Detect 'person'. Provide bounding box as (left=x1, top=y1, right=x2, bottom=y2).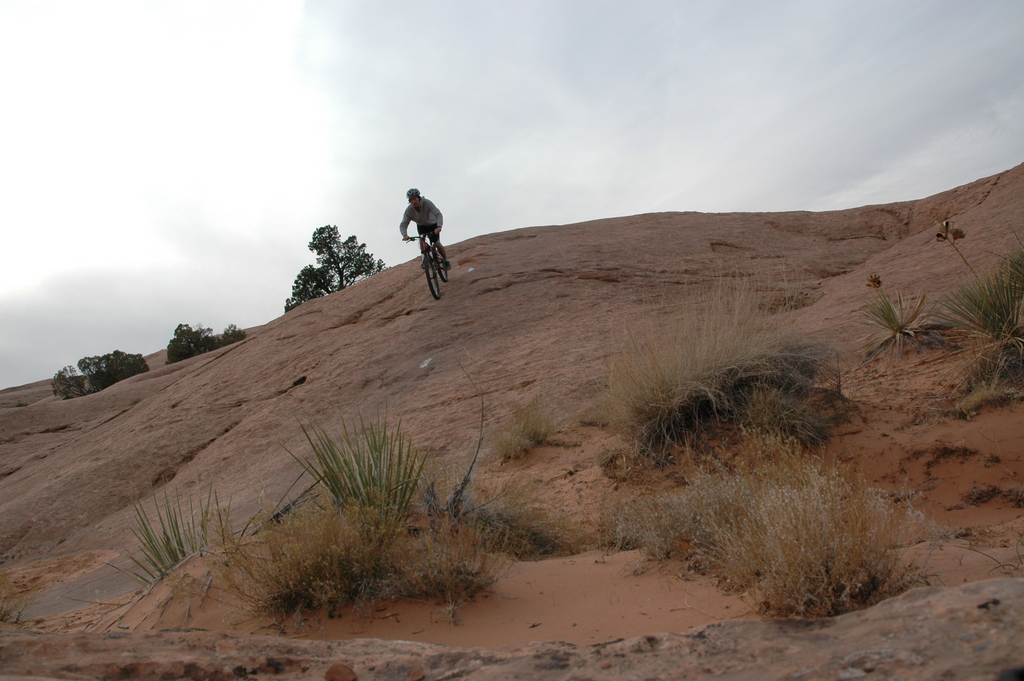
(left=395, top=179, right=450, bottom=300).
